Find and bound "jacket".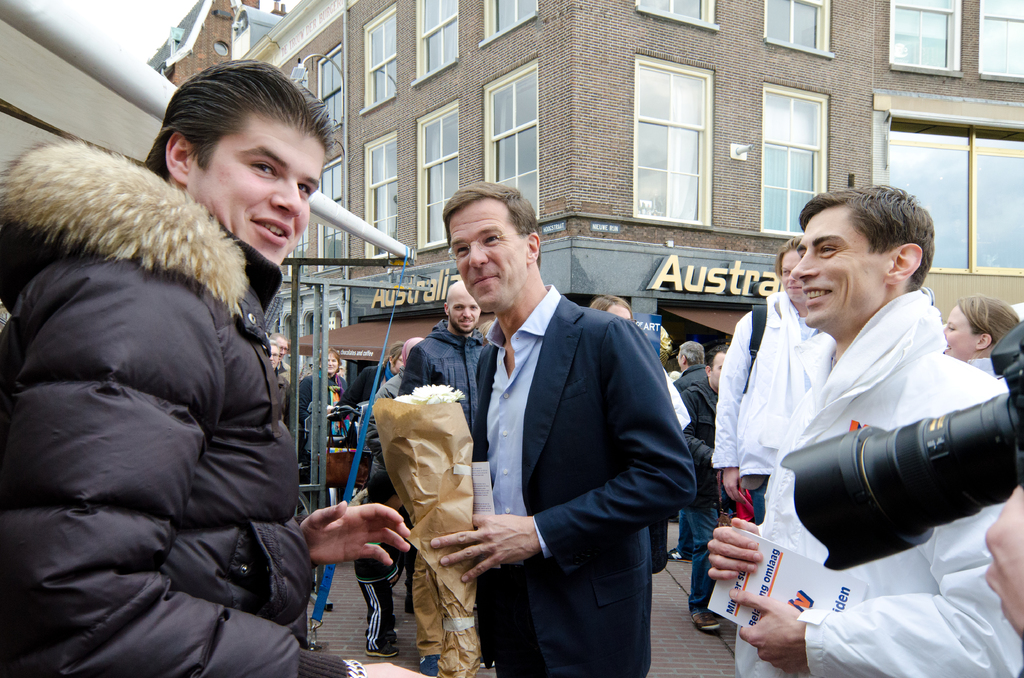
Bound: bbox=[8, 143, 310, 648].
